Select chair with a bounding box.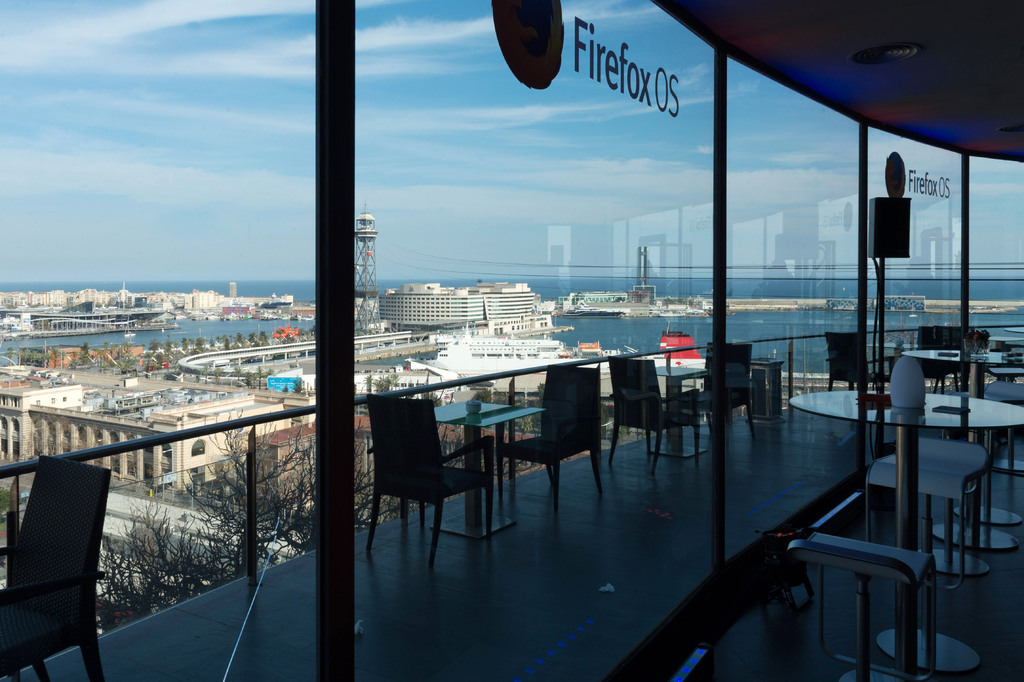
[x1=673, y1=339, x2=757, y2=462].
